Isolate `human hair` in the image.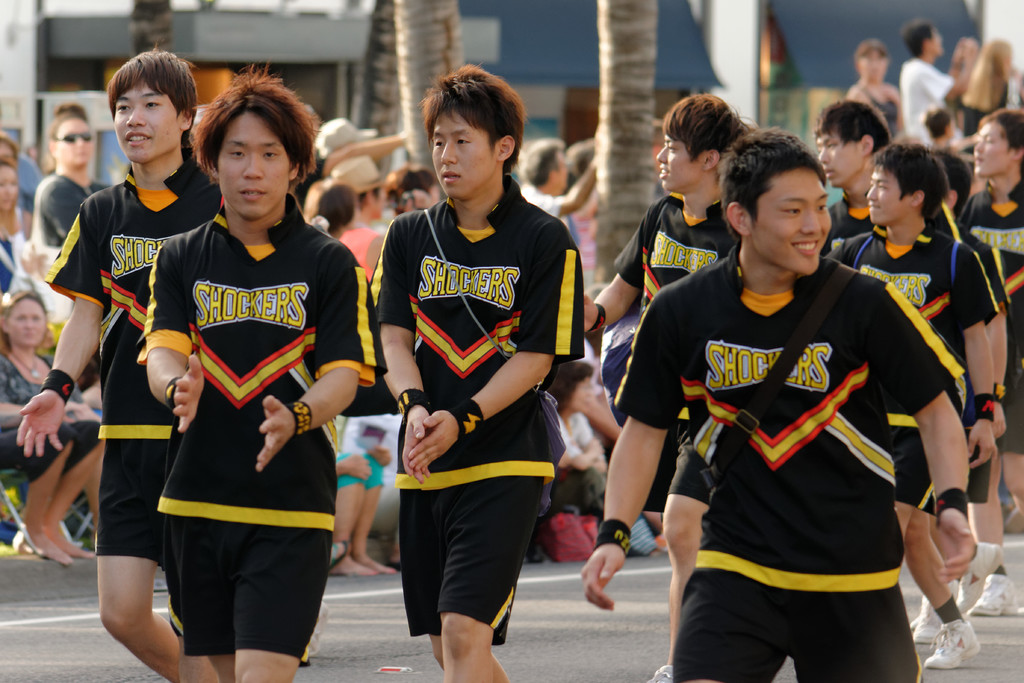
Isolated region: [189,53,324,193].
